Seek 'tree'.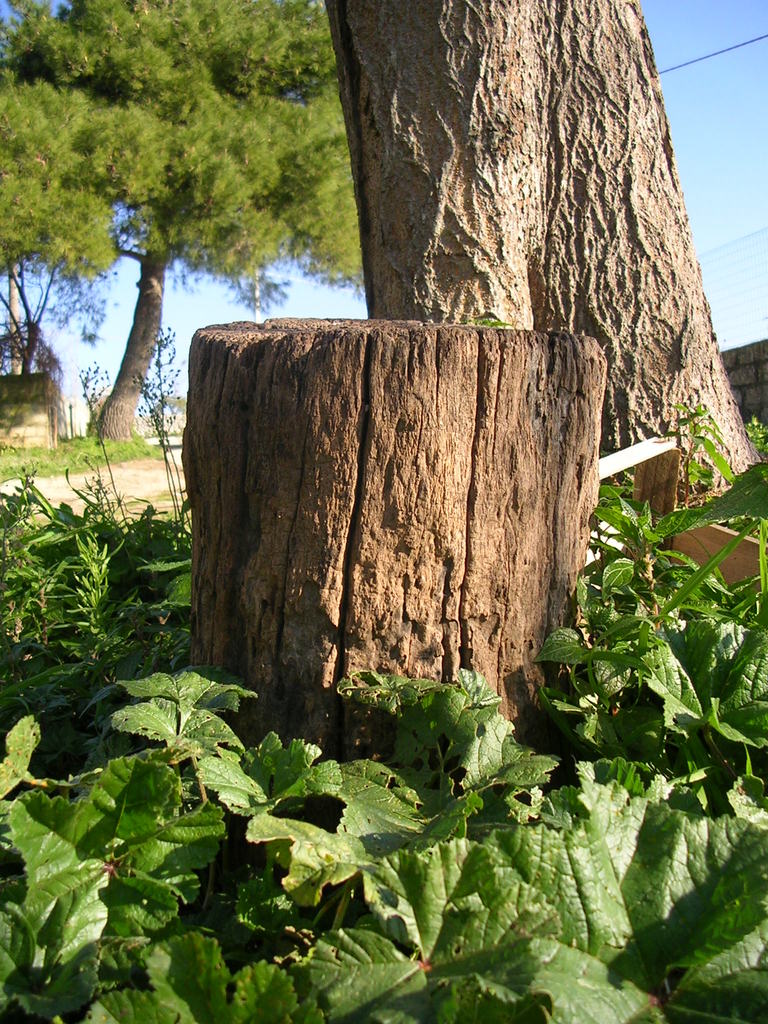
box(325, 3, 762, 533).
